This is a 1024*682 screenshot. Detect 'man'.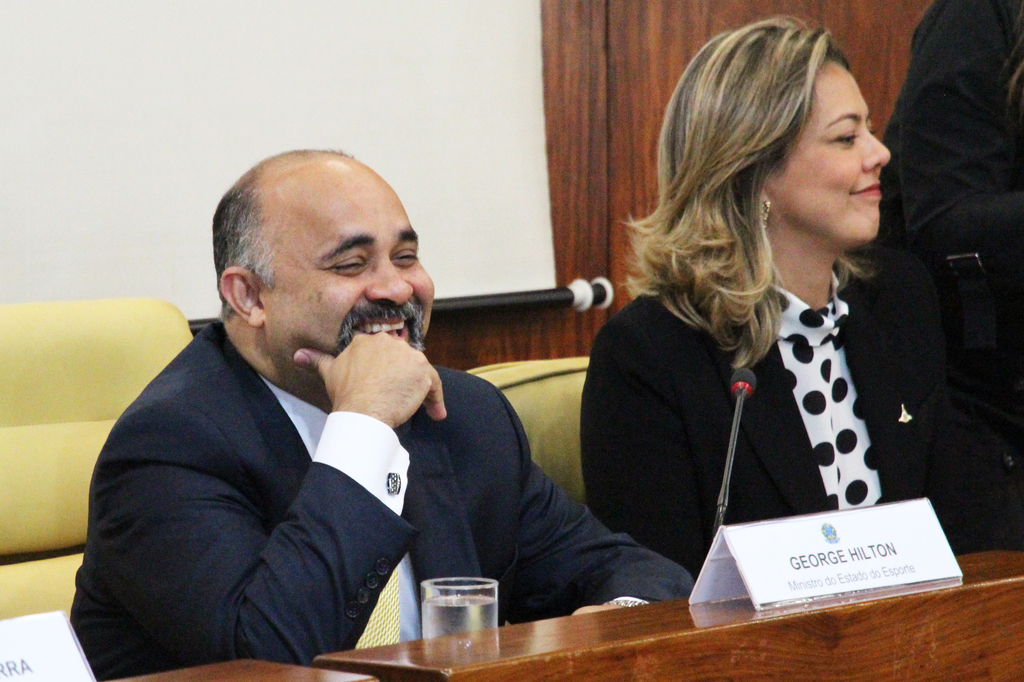
(left=81, top=163, right=611, bottom=670).
